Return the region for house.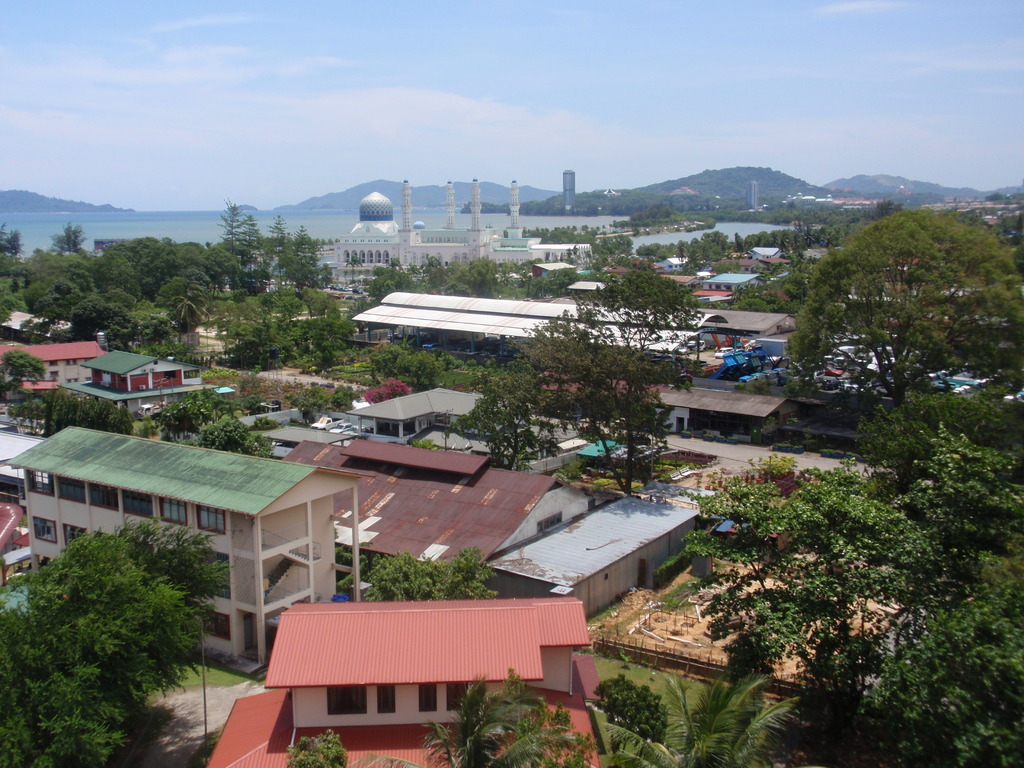
<bbox>711, 273, 757, 292</bbox>.
